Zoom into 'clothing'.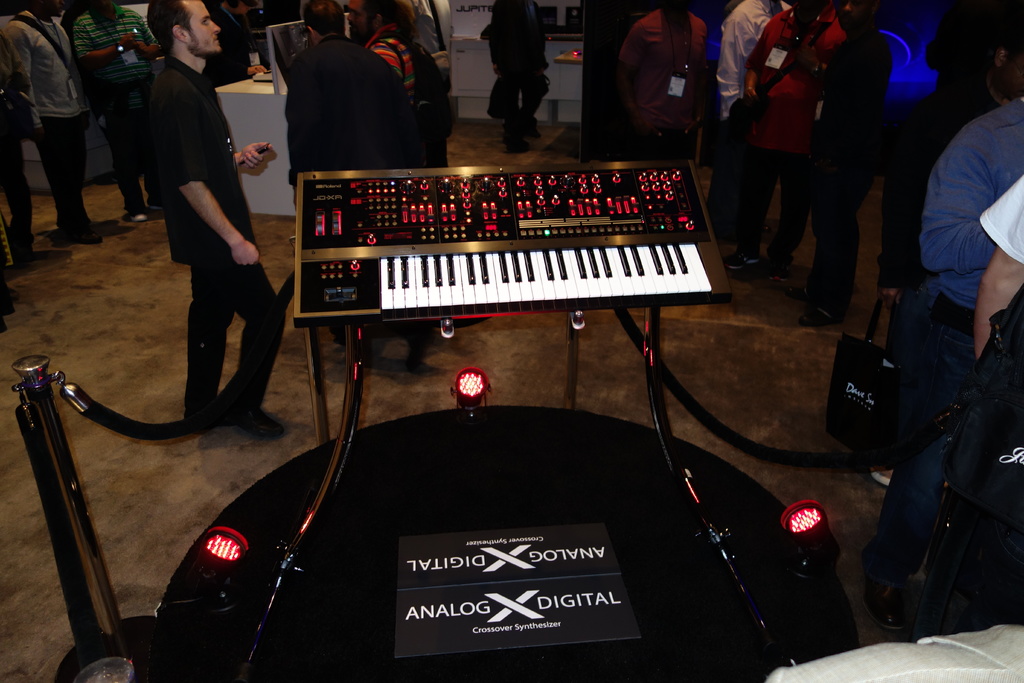
Zoom target: box=[79, 8, 174, 209].
